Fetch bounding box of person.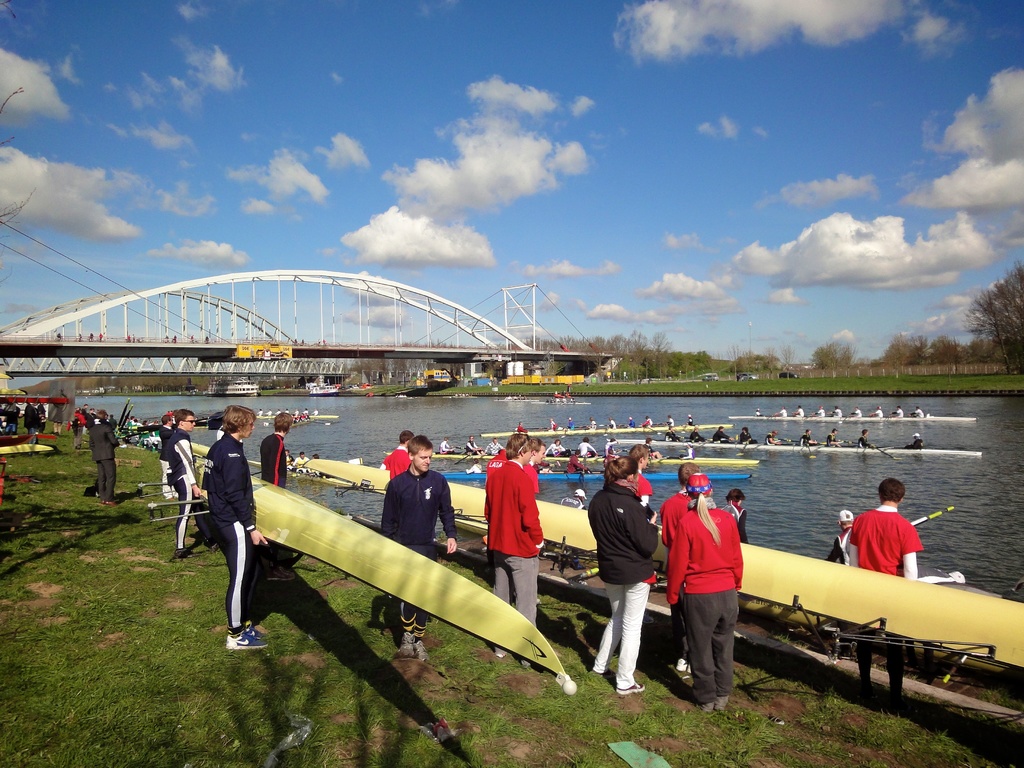
Bbox: box(829, 406, 842, 418).
